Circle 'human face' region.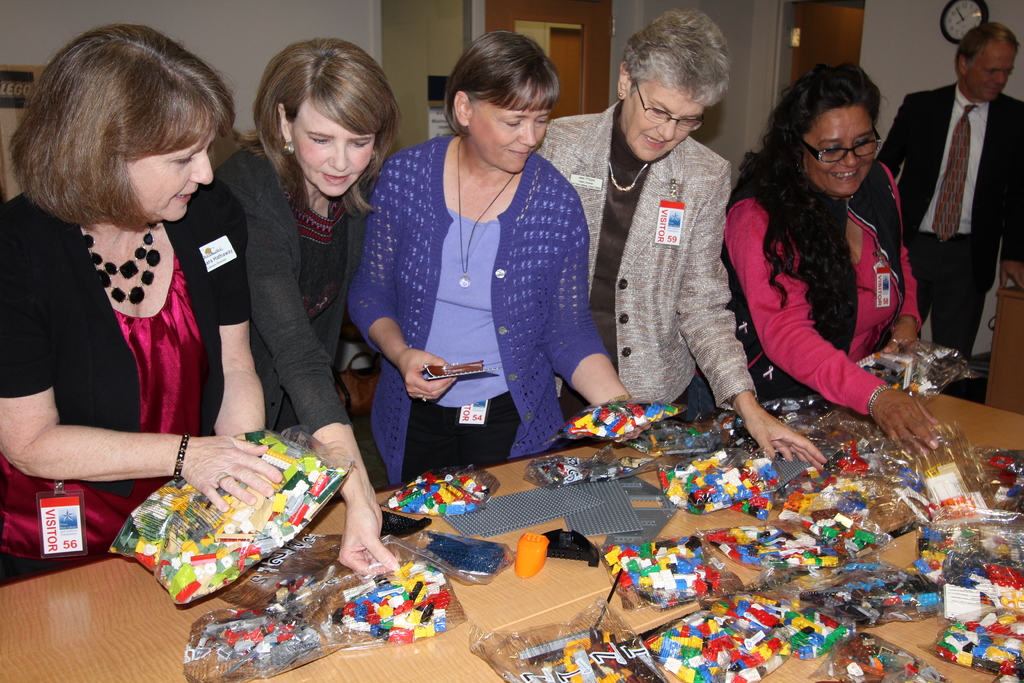
Region: bbox=[975, 40, 1016, 101].
